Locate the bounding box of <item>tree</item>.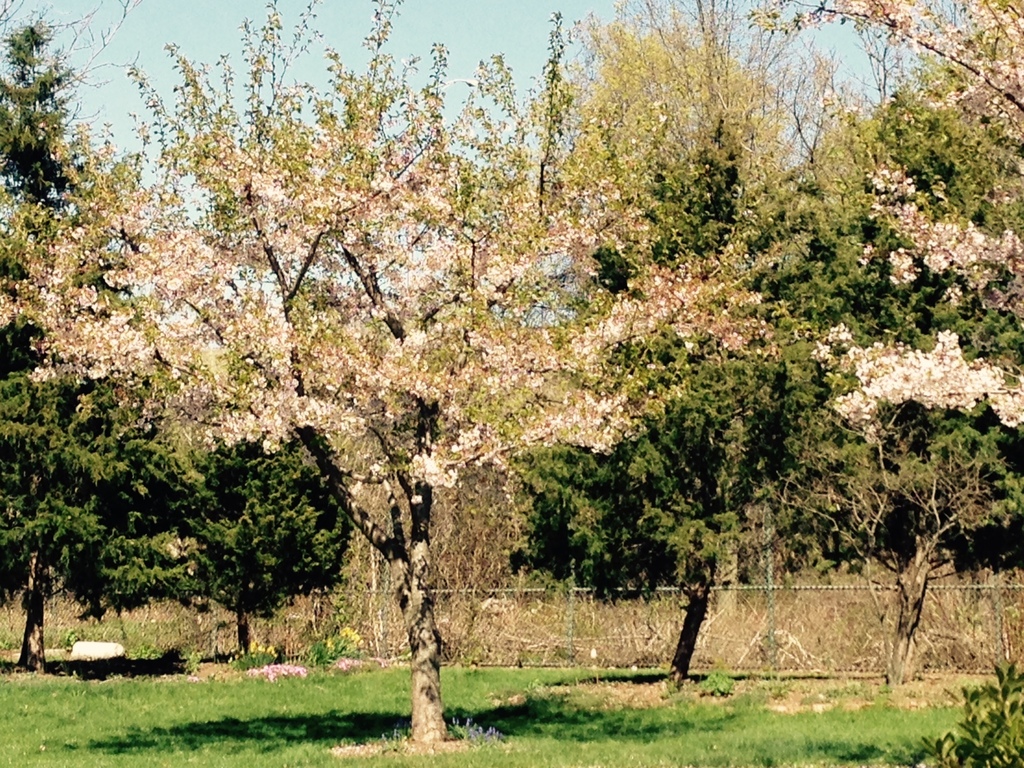
Bounding box: x1=508 y1=95 x2=851 y2=691.
